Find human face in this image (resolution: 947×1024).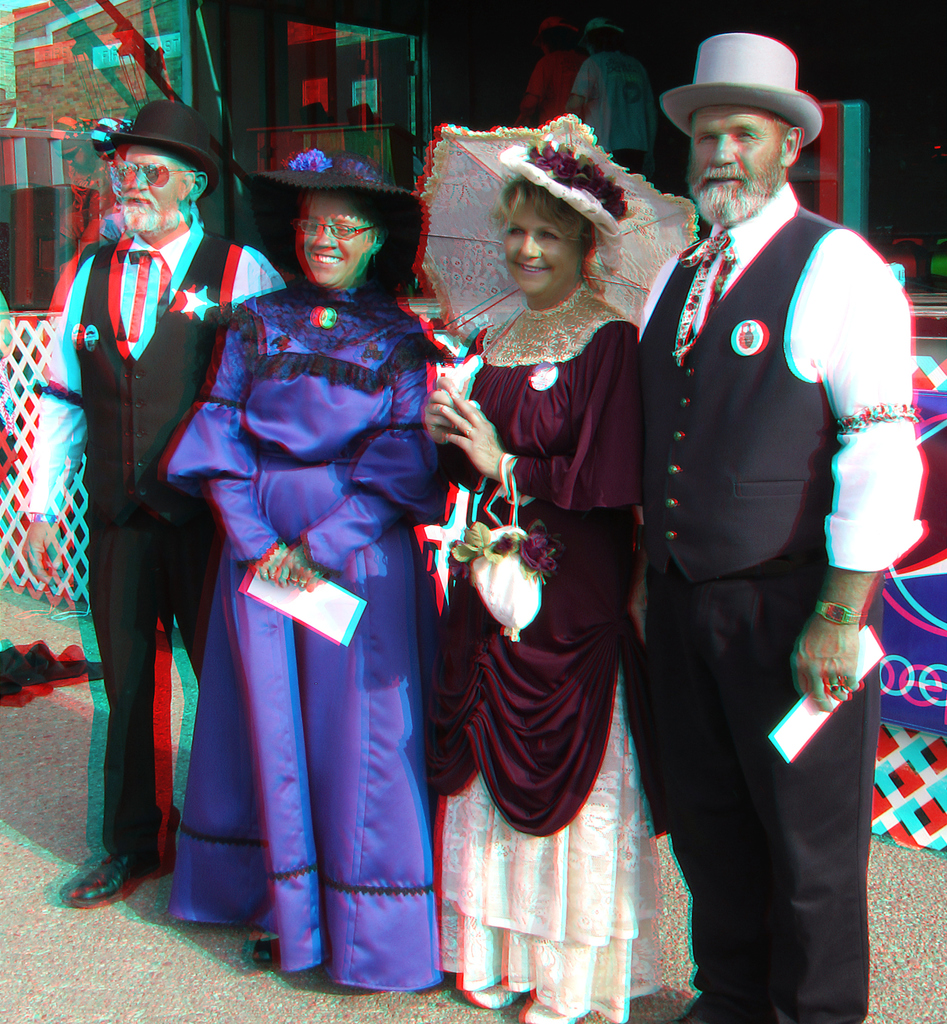
bbox(684, 102, 784, 223).
